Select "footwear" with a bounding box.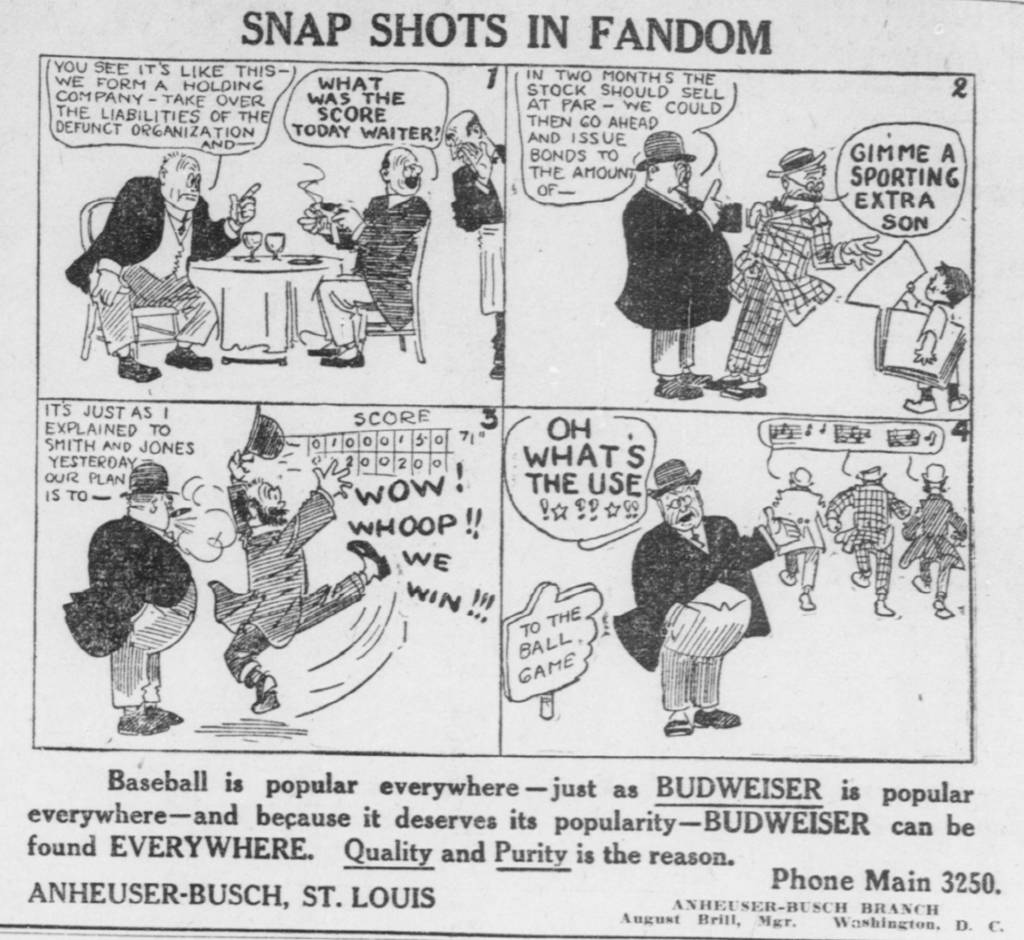
(682, 370, 716, 394).
